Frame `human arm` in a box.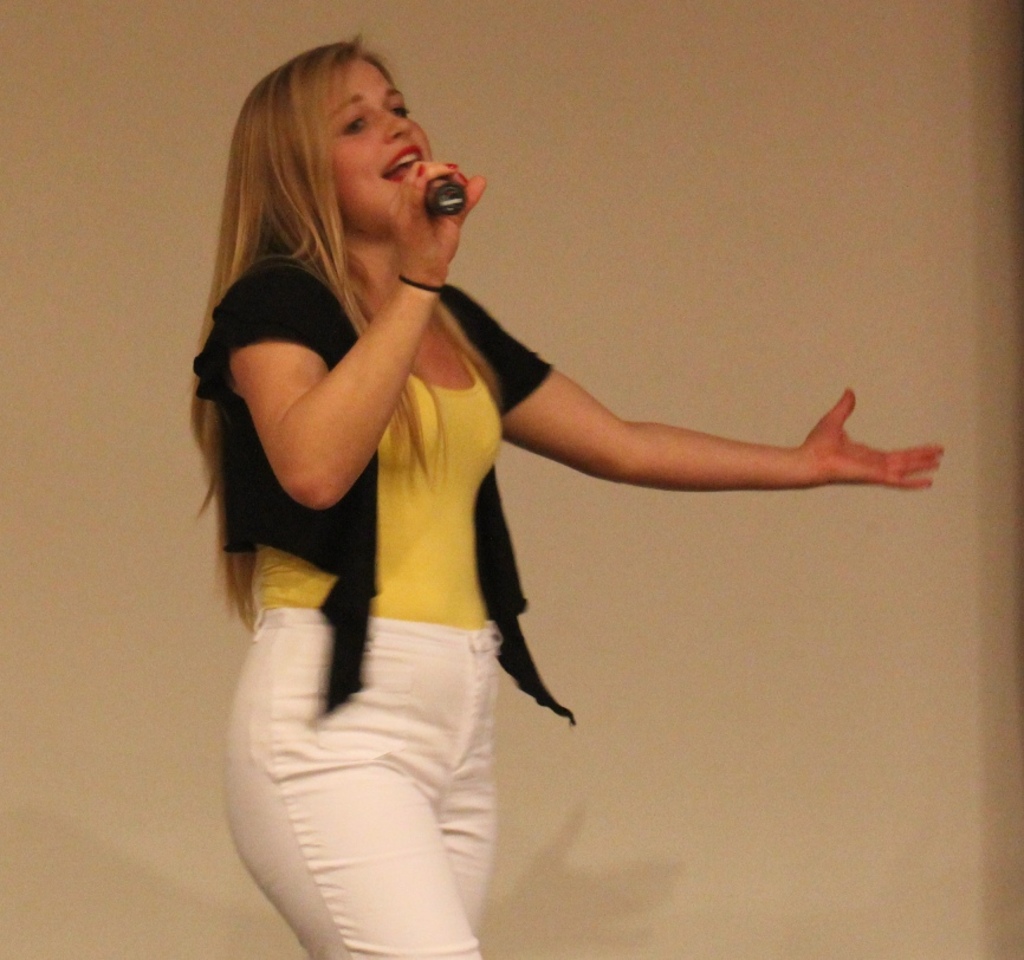
453/280/950/486.
